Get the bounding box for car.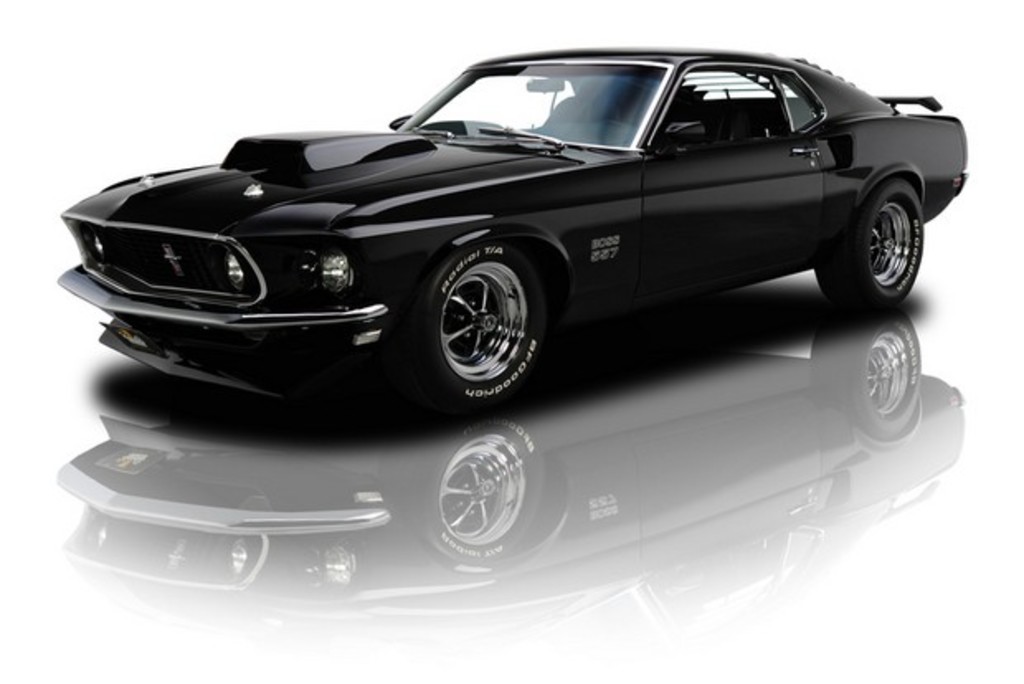
box(50, 38, 984, 398).
